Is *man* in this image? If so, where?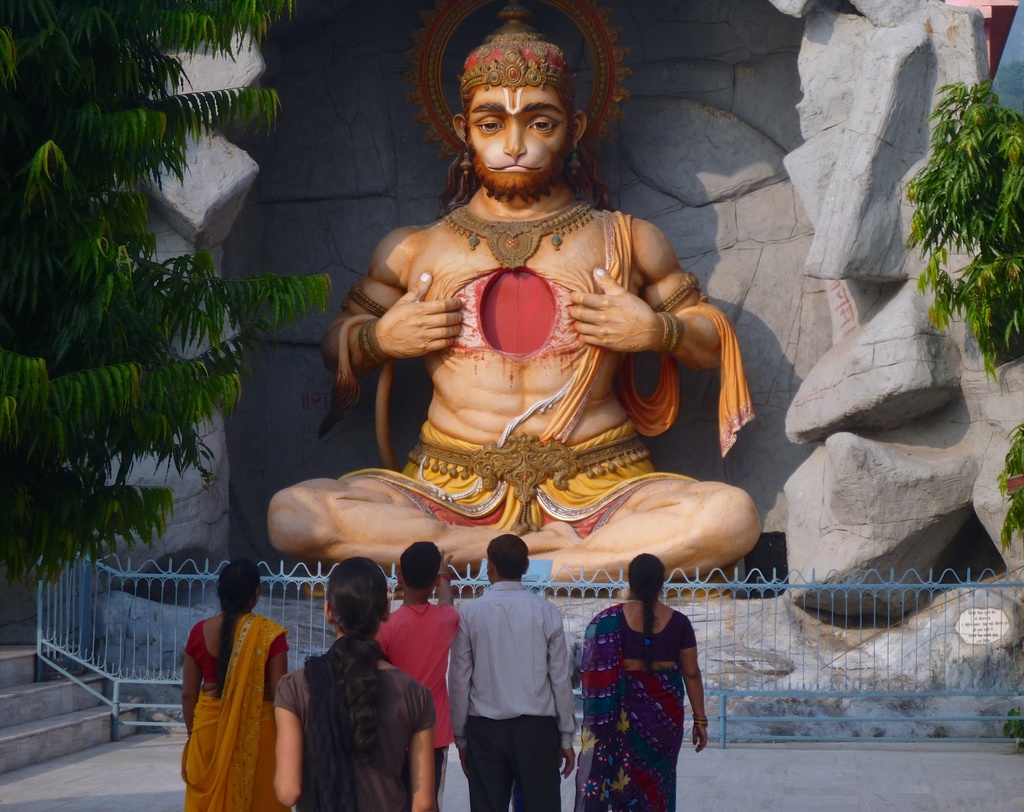
Yes, at region(257, 10, 776, 575).
